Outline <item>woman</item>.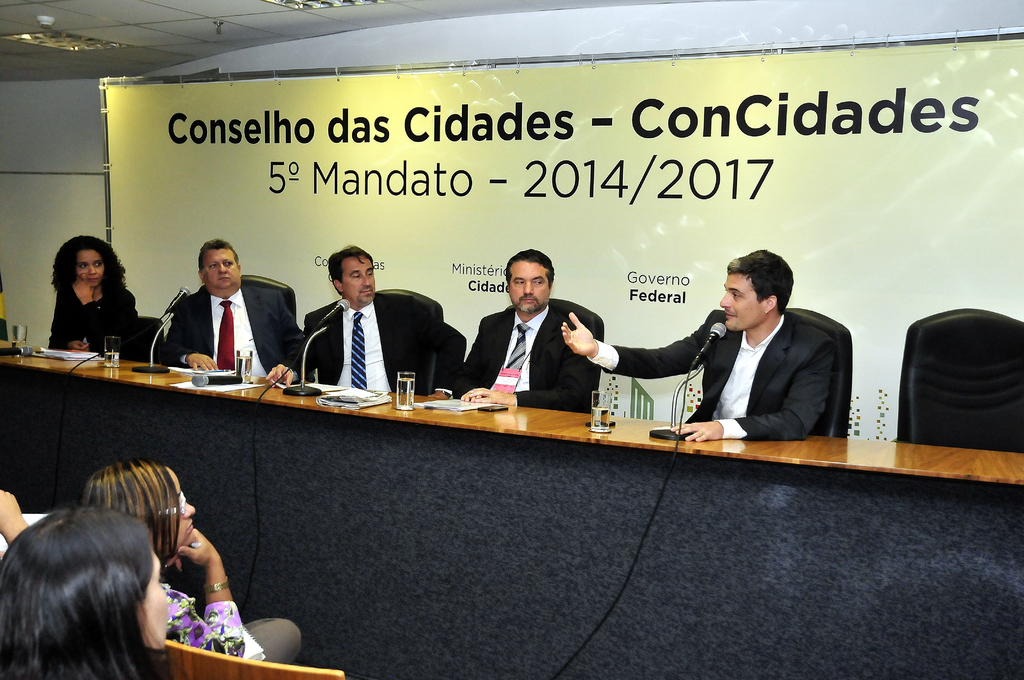
Outline: <box>42,224,154,373</box>.
